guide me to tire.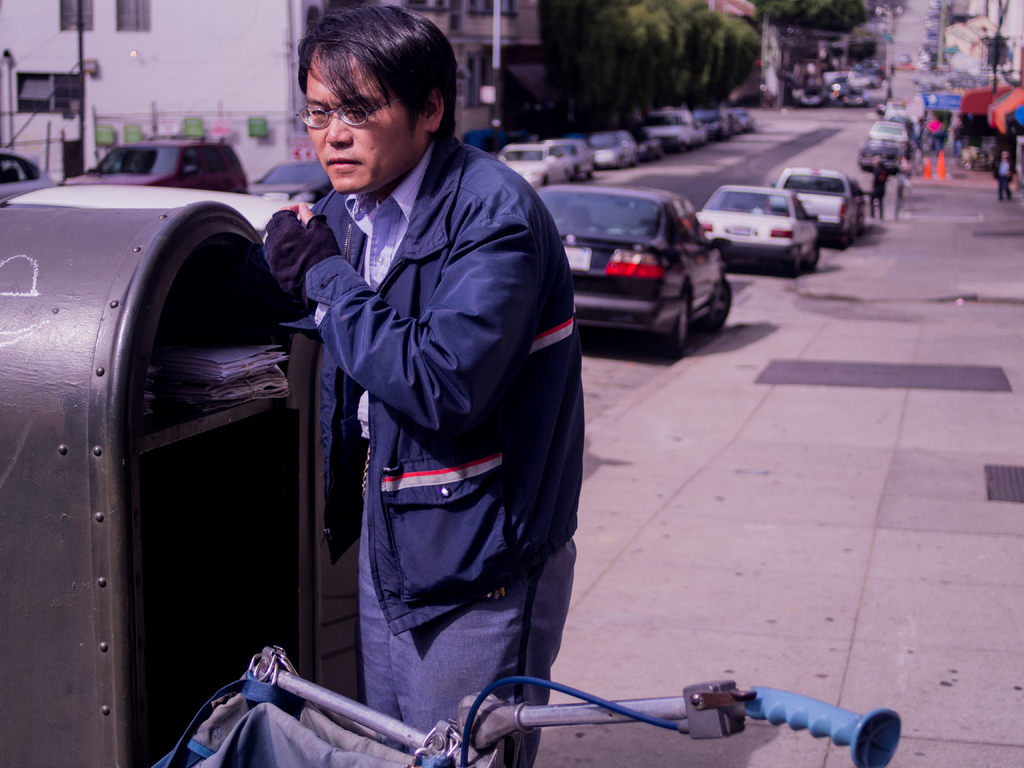
Guidance: select_region(707, 276, 735, 328).
